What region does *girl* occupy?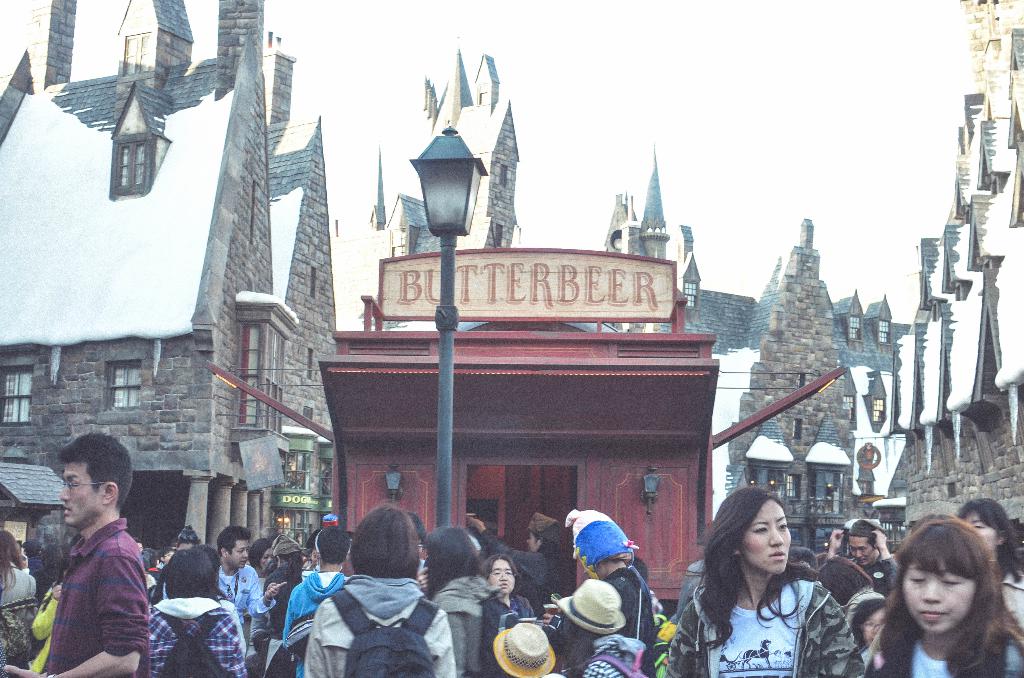
rect(558, 576, 655, 677).
